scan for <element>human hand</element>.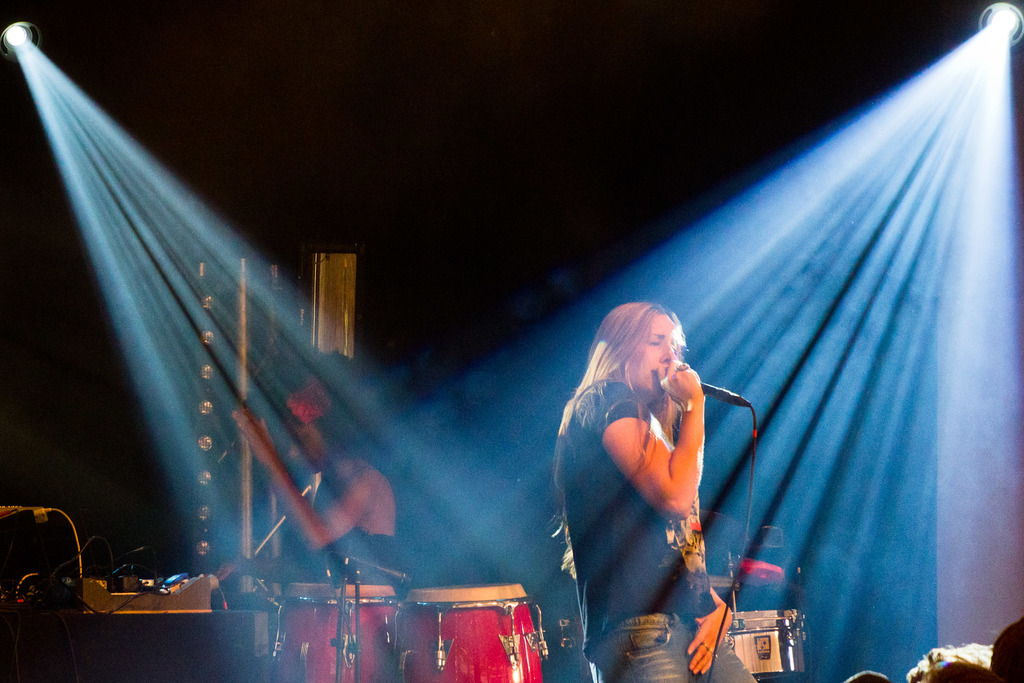
Scan result: 658:361:703:397.
